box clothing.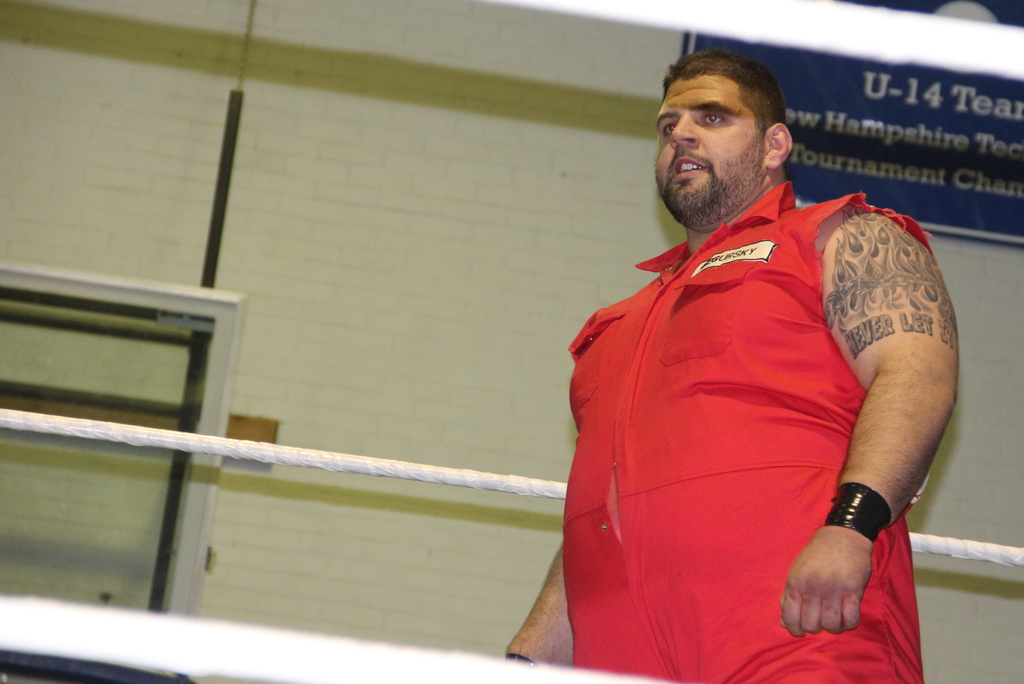
crop(556, 172, 939, 645).
